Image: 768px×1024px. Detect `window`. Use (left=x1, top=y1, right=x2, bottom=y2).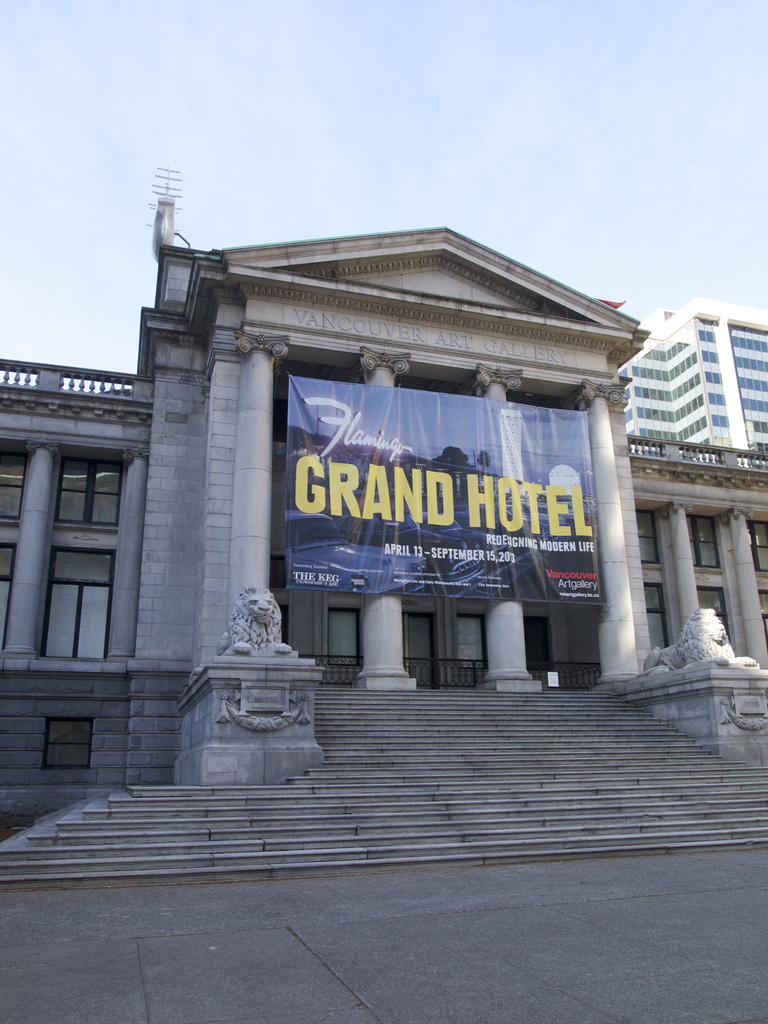
(left=0, top=547, right=18, bottom=646).
